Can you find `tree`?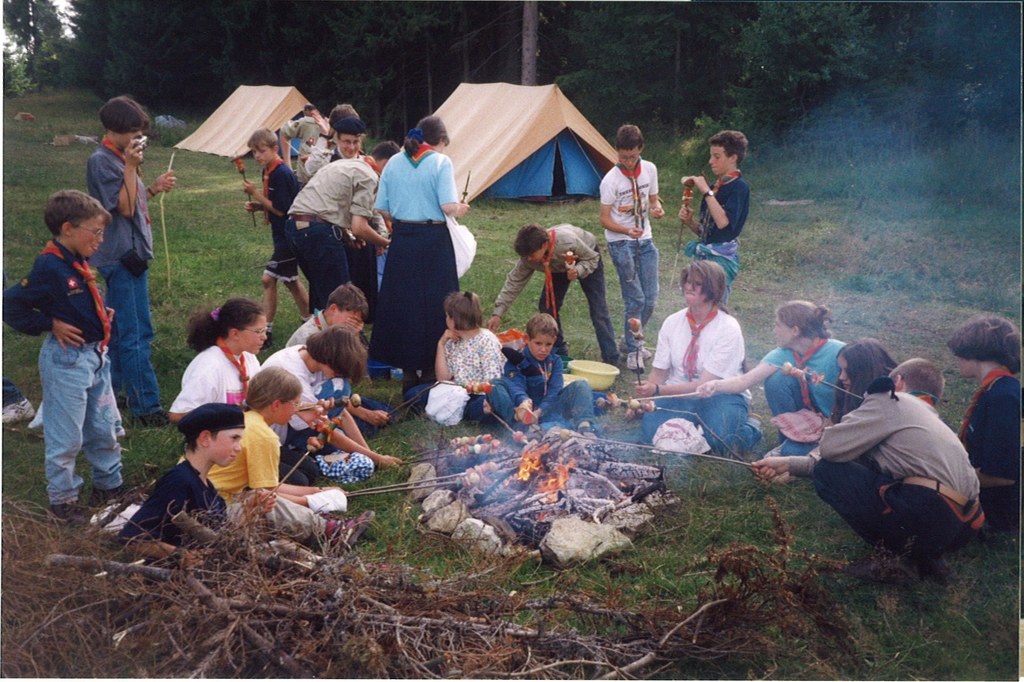
Yes, bounding box: bbox(545, 0, 728, 132).
